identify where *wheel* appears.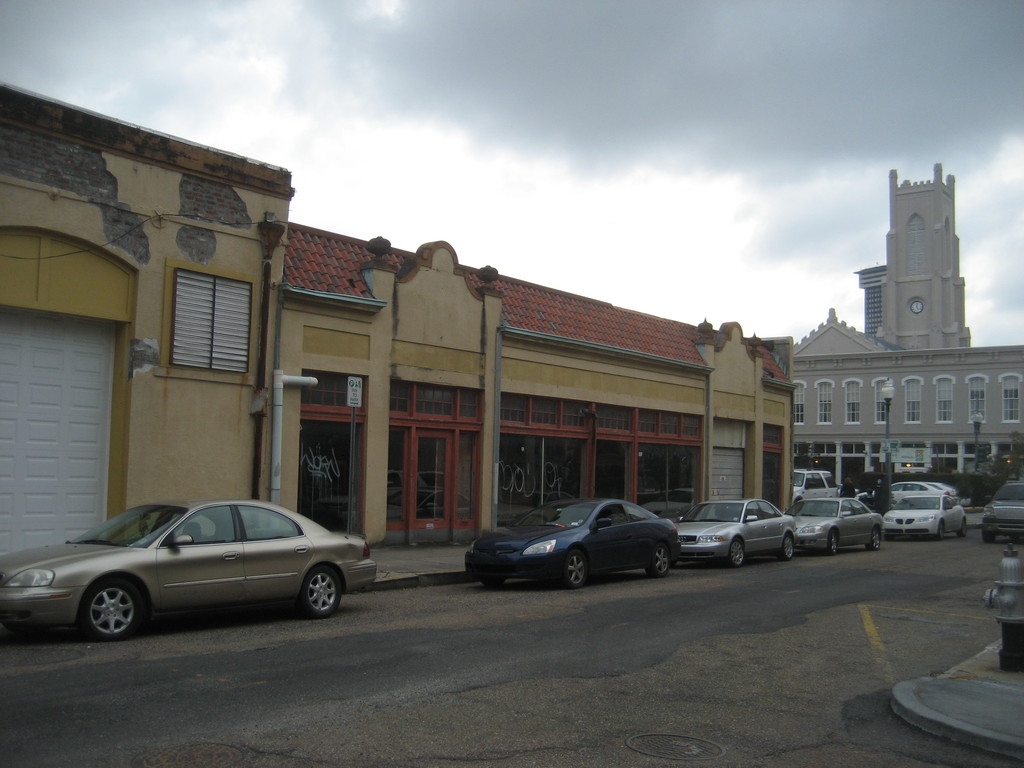
Appears at [955, 521, 966, 534].
